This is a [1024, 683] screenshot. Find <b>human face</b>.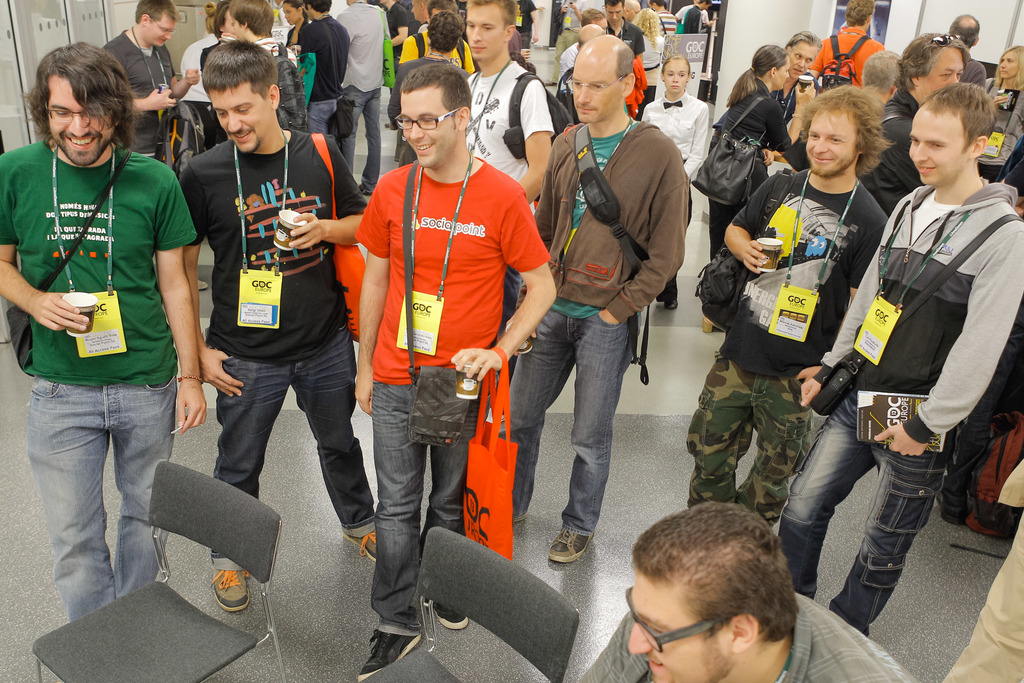
Bounding box: bbox(593, 18, 607, 28).
